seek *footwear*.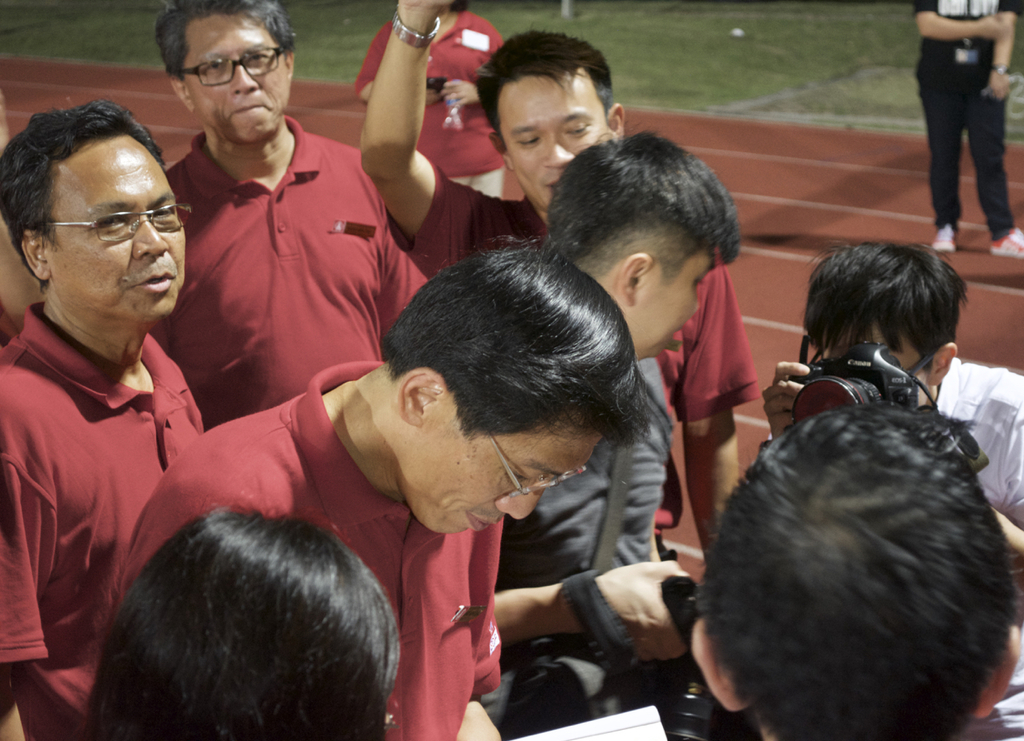
select_region(932, 226, 956, 254).
